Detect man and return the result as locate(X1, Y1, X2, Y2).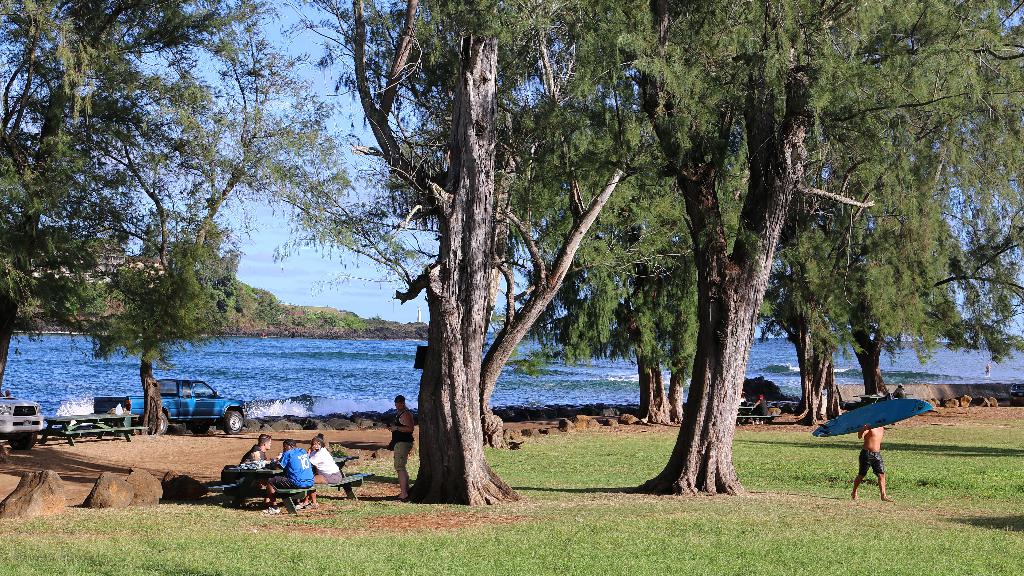
locate(263, 439, 319, 518).
